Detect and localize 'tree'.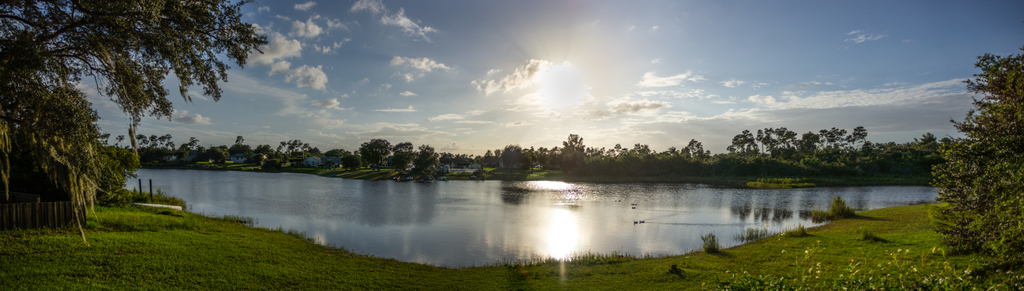
Localized at 944,49,1023,263.
